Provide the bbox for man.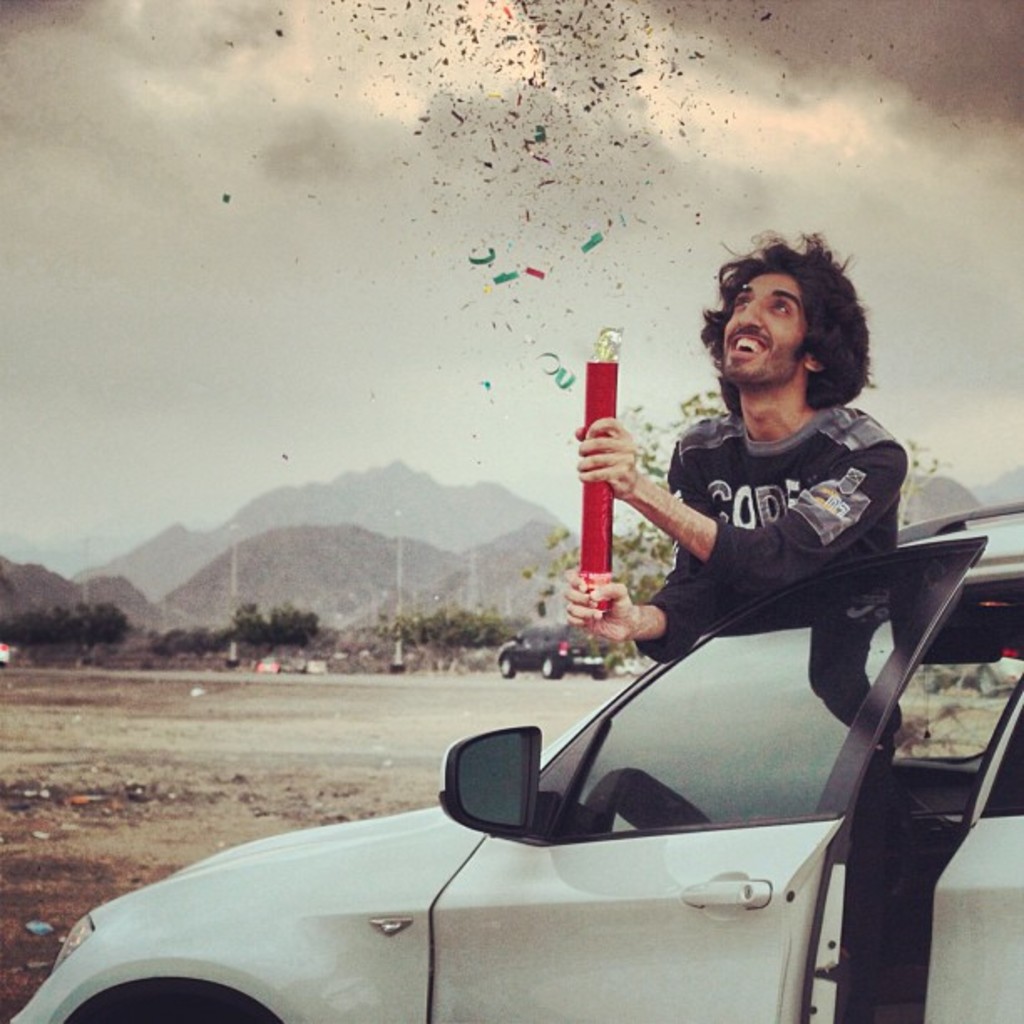
(562,226,909,661).
